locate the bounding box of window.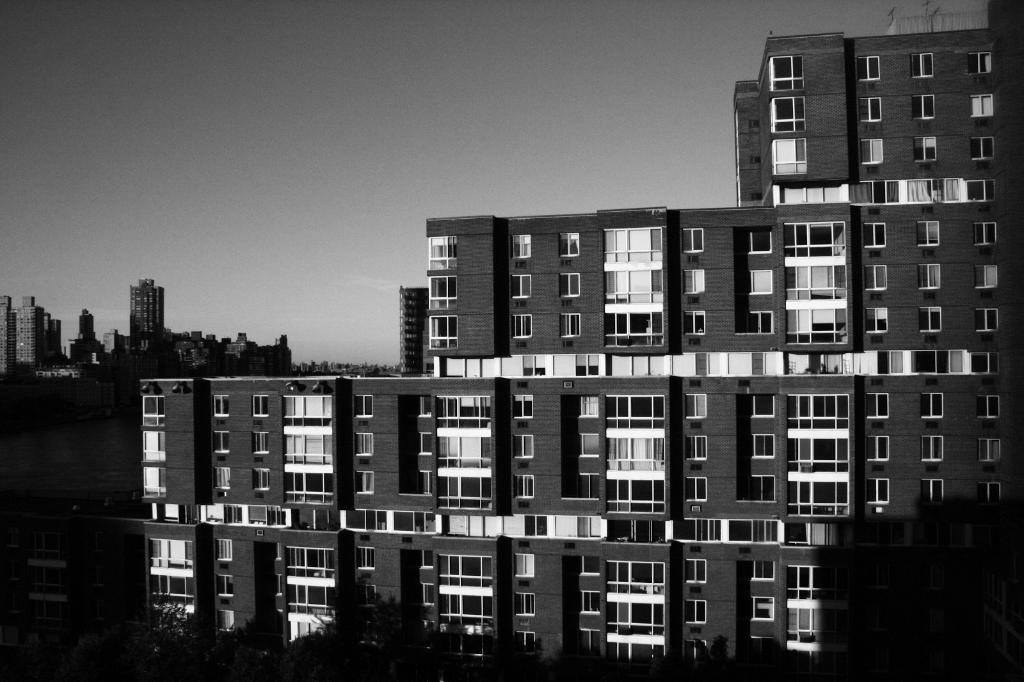
Bounding box: [413,621,435,649].
